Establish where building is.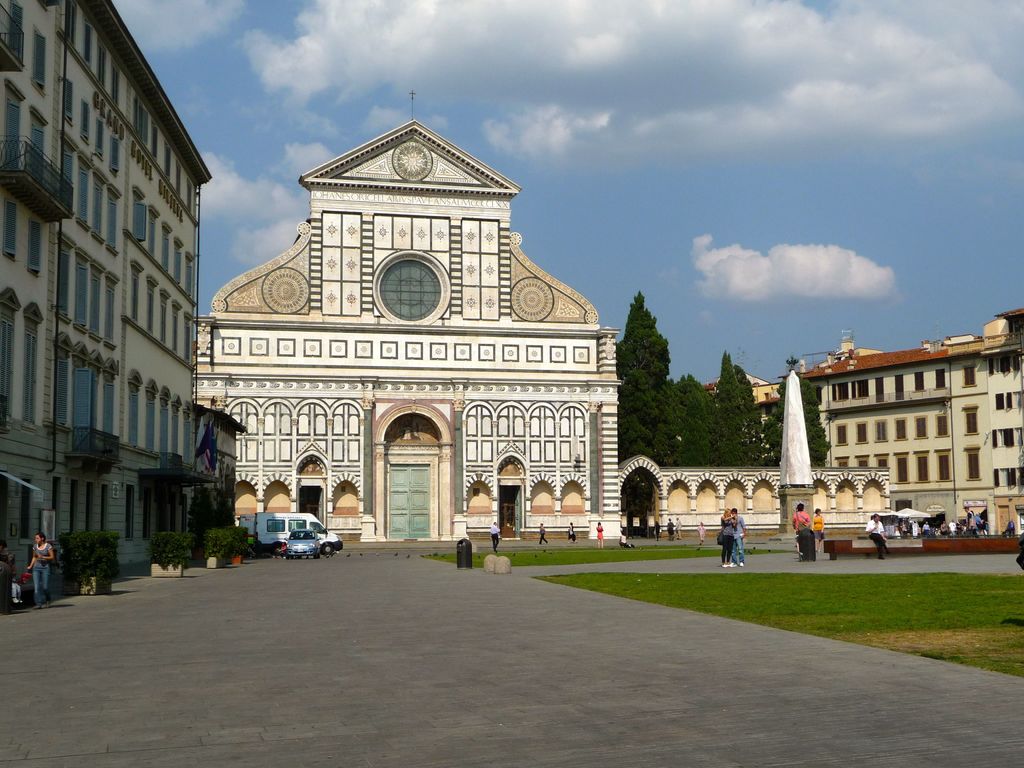
Established at (700, 366, 784, 450).
